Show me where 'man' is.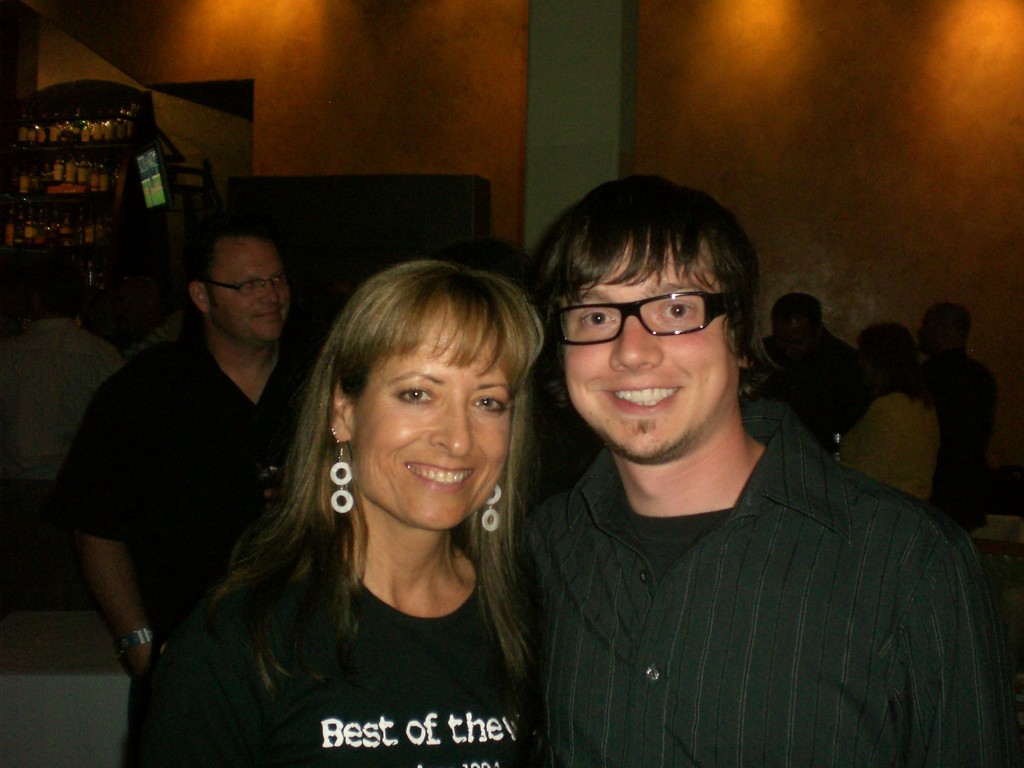
'man' is at rect(466, 186, 968, 760).
